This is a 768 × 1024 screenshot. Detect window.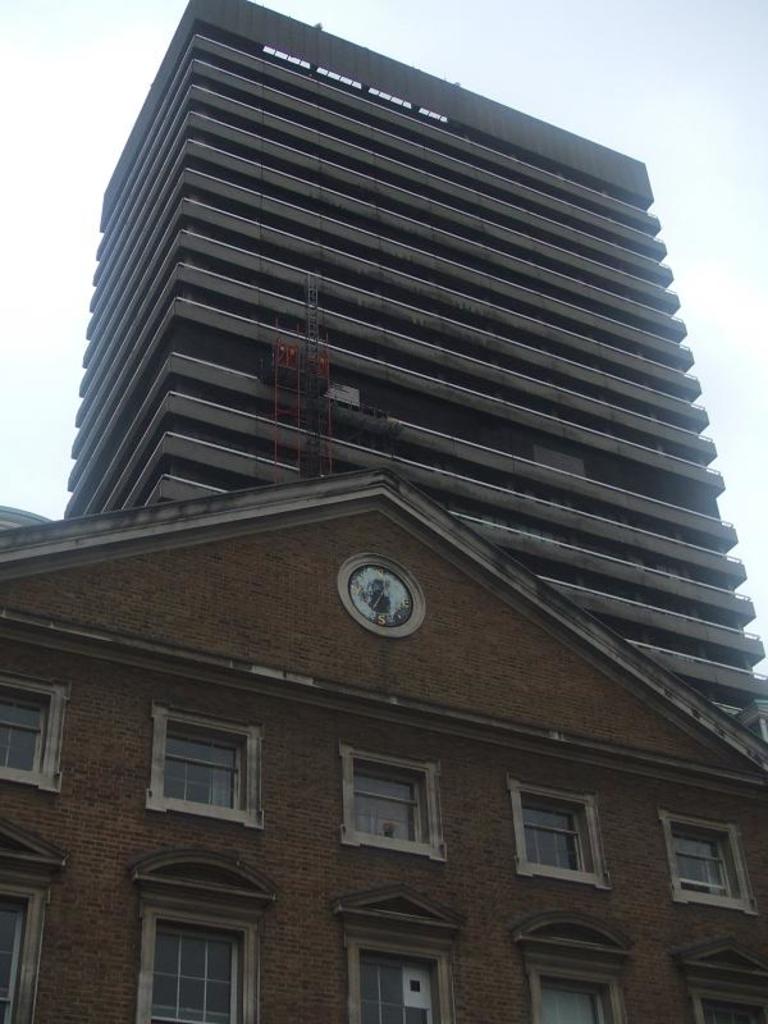
crop(0, 669, 74, 805).
